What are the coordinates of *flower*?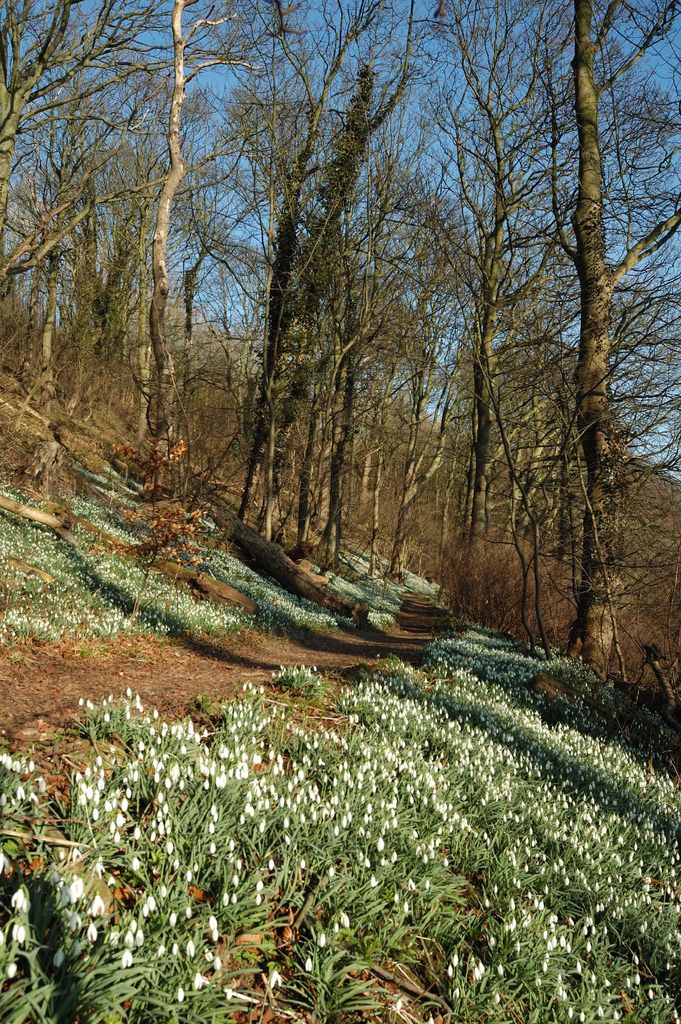
bbox(120, 943, 138, 969).
